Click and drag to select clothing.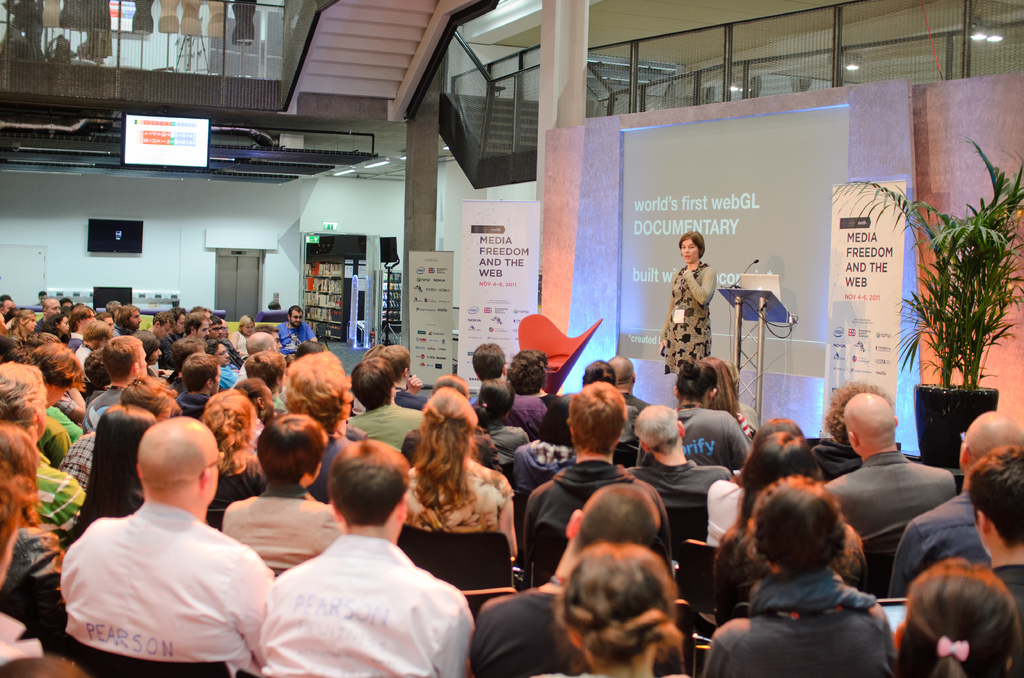
Selection: locate(627, 449, 730, 507).
